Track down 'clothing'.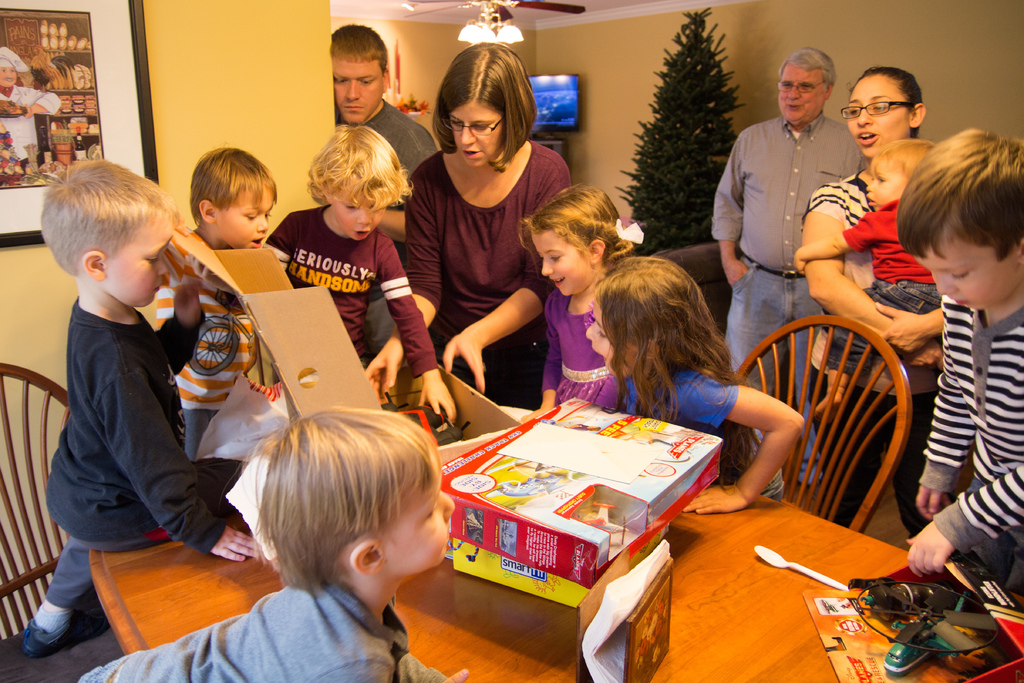
Tracked to bbox(67, 582, 413, 682).
